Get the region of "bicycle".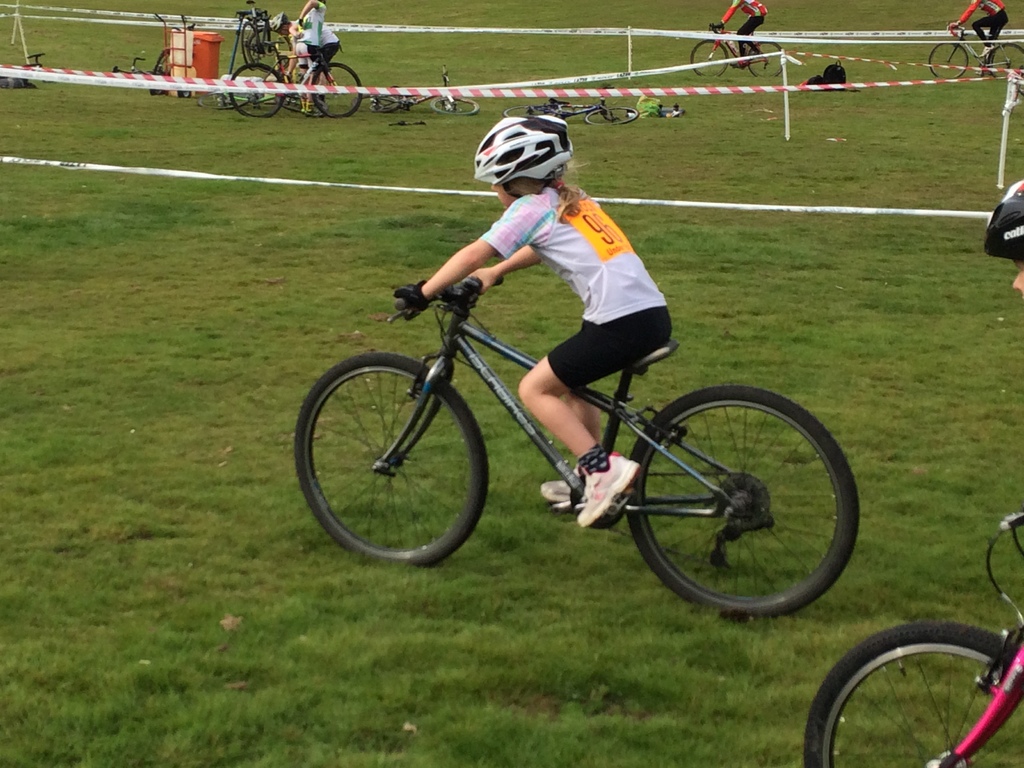
[232,10,305,88].
